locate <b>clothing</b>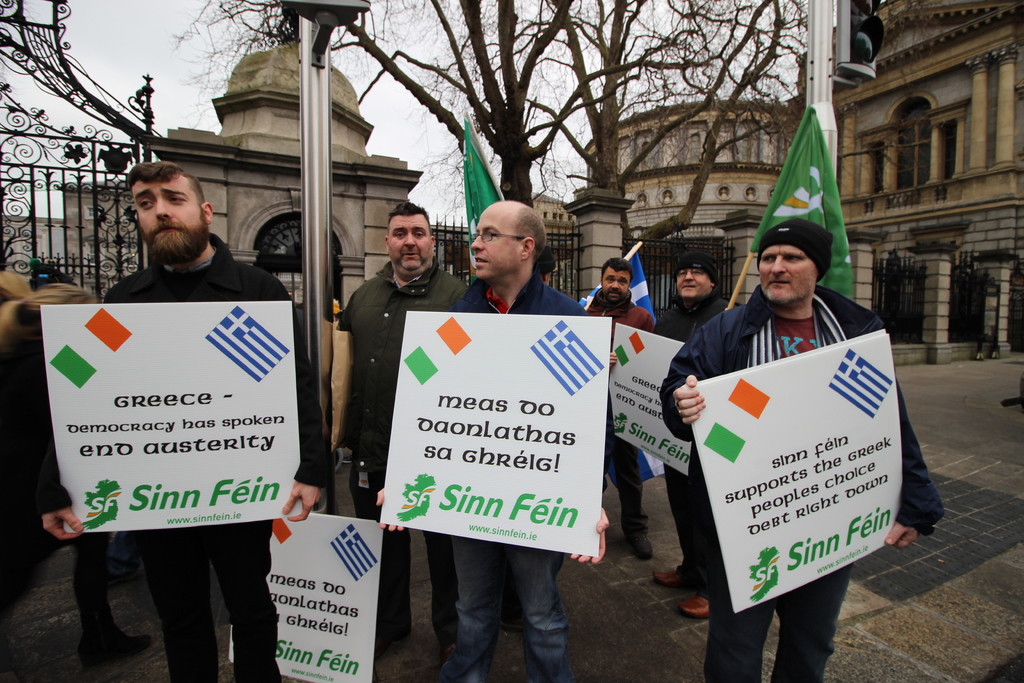
[572,289,660,534]
